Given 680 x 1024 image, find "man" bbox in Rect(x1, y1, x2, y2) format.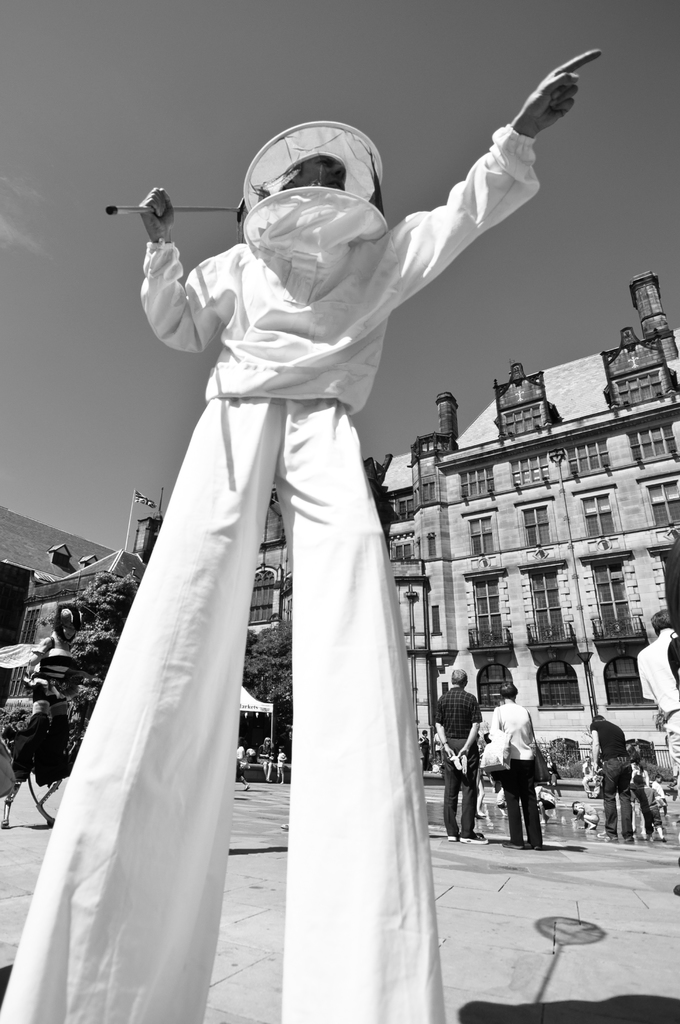
Rect(482, 682, 546, 840).
